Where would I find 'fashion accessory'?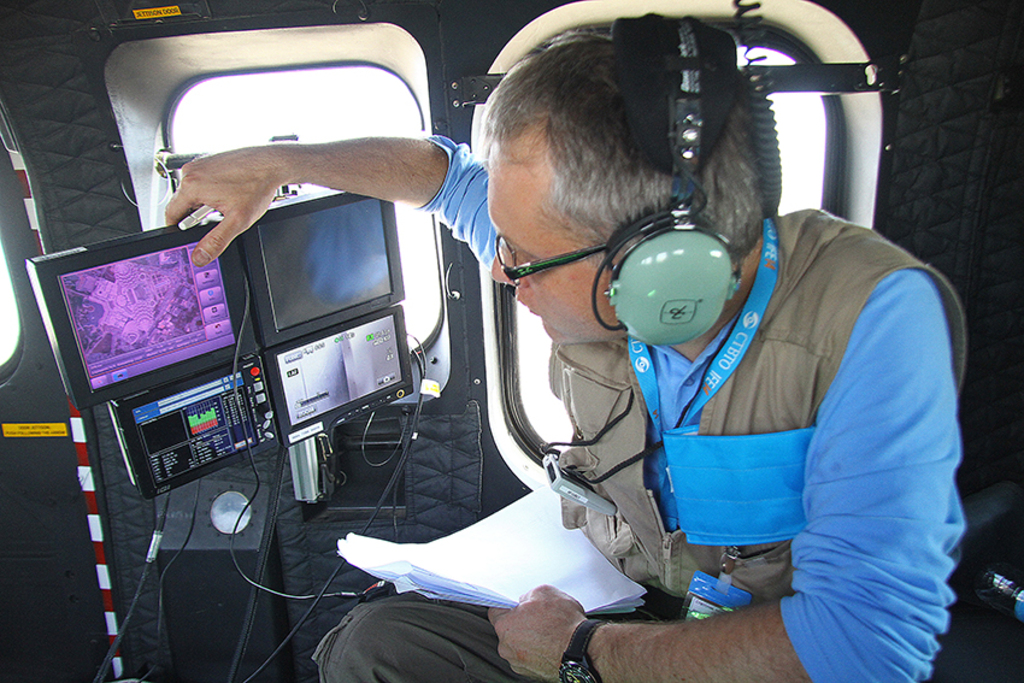
At [x1=557, y1=612, x2=610, y2=682].
